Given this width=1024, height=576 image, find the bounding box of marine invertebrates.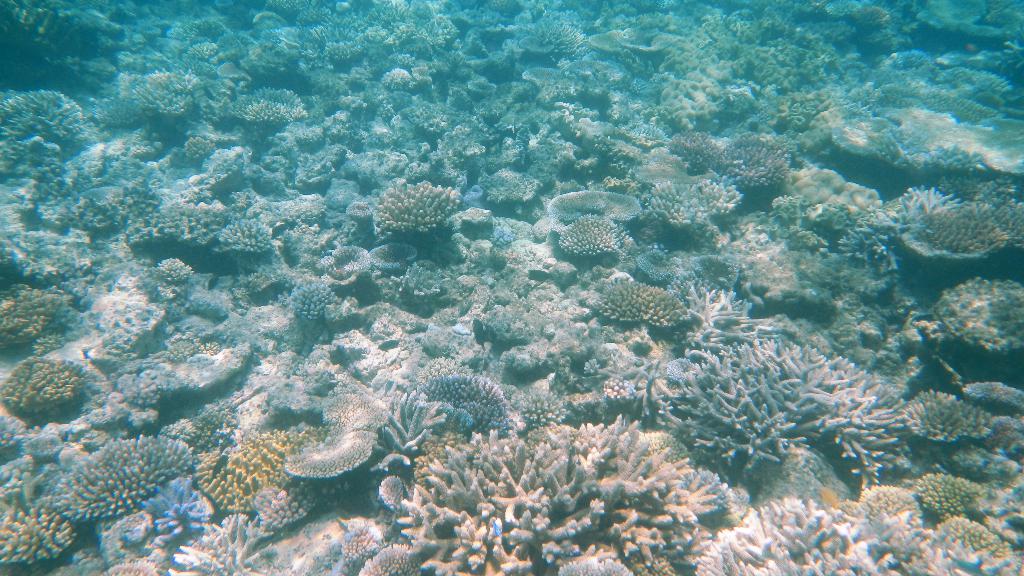
pyautogui.locateOnScreen(191, 413, 346, 524).
